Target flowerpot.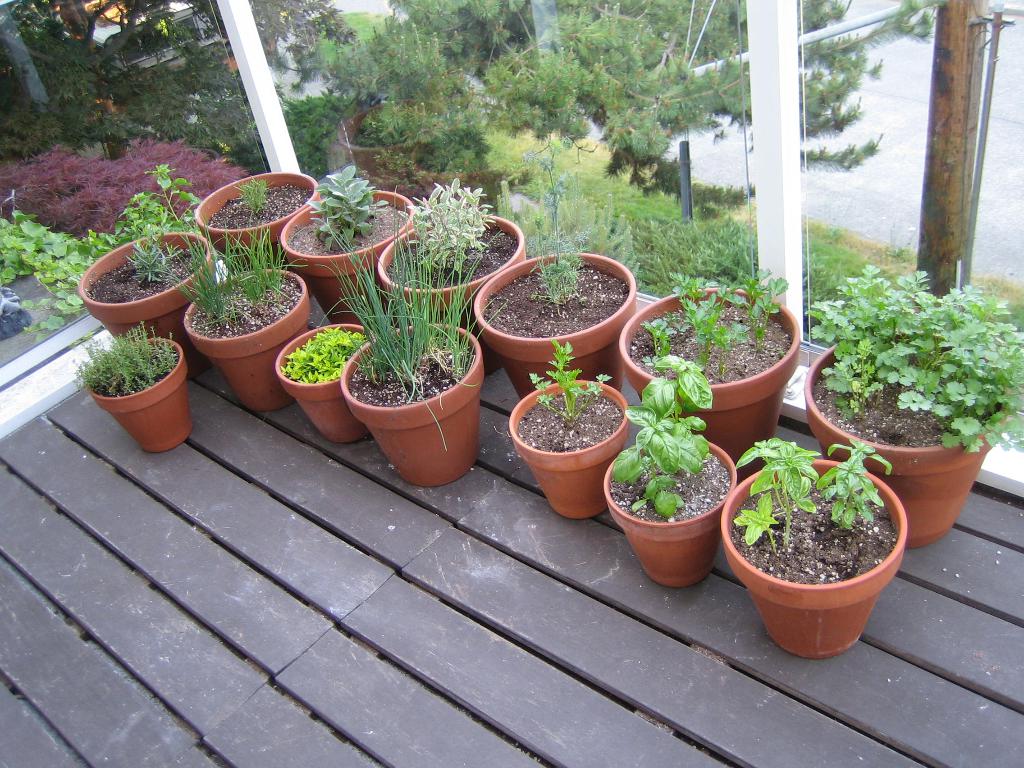
Target region: 728,458,906,654.
